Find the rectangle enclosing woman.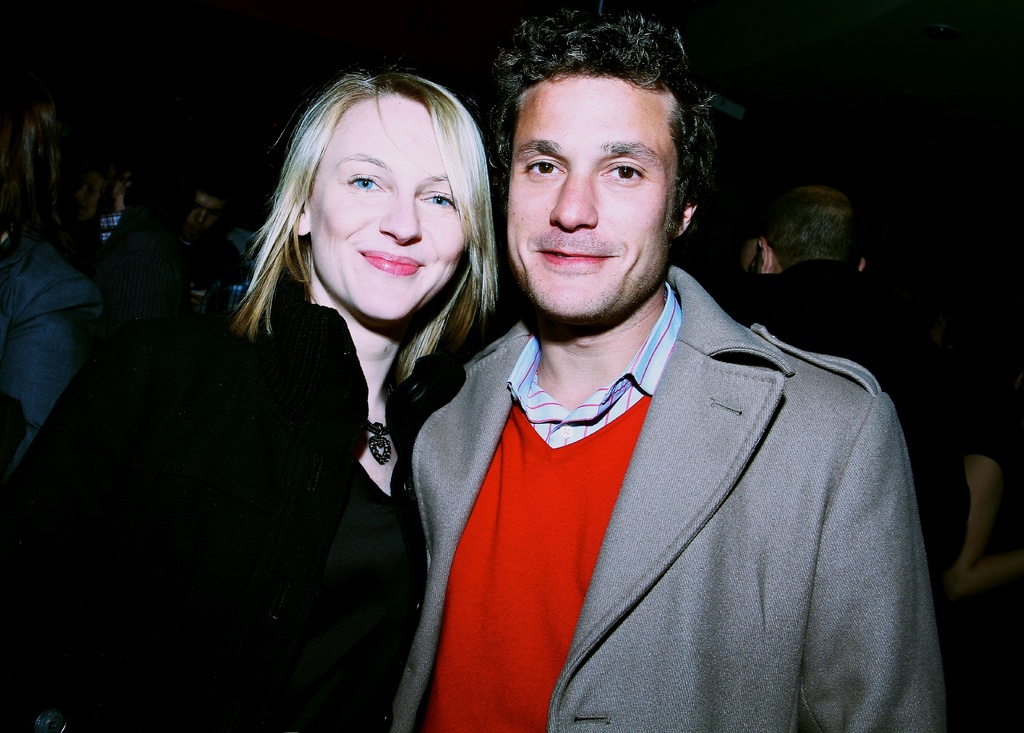
0:72:509:732.
